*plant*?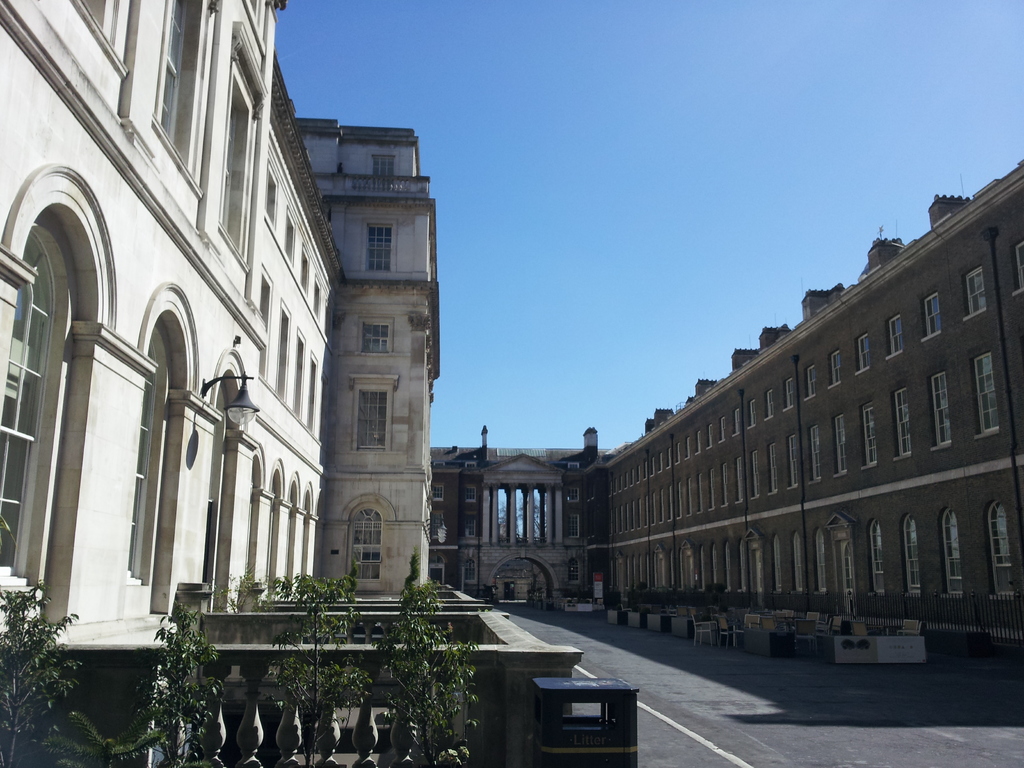
38:706:169:767
